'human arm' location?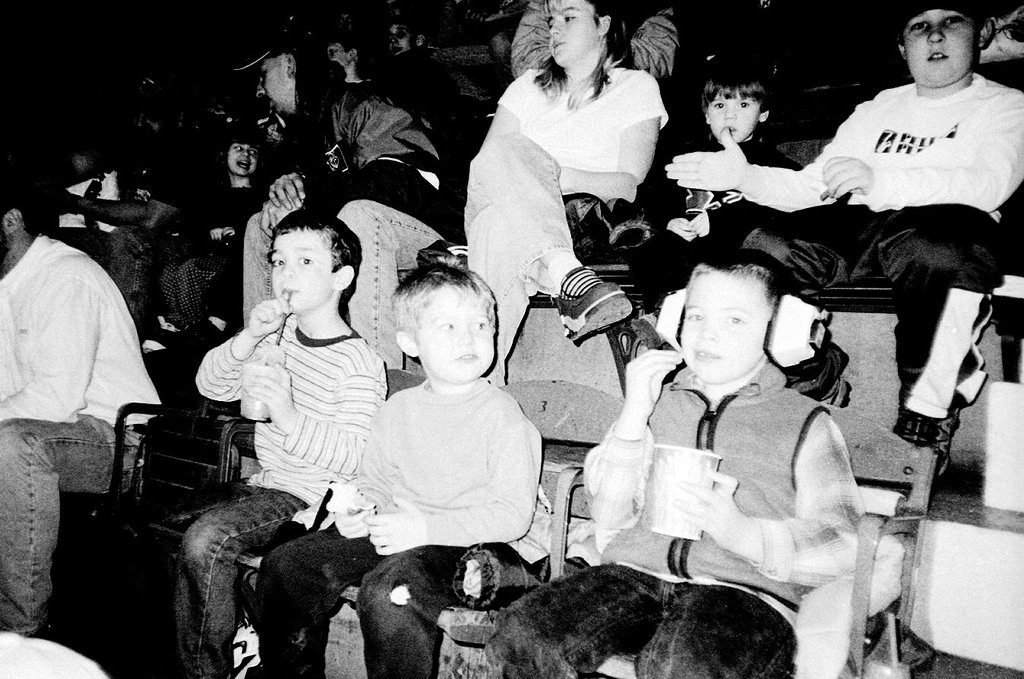
box=[323, 388, 406, 541]
